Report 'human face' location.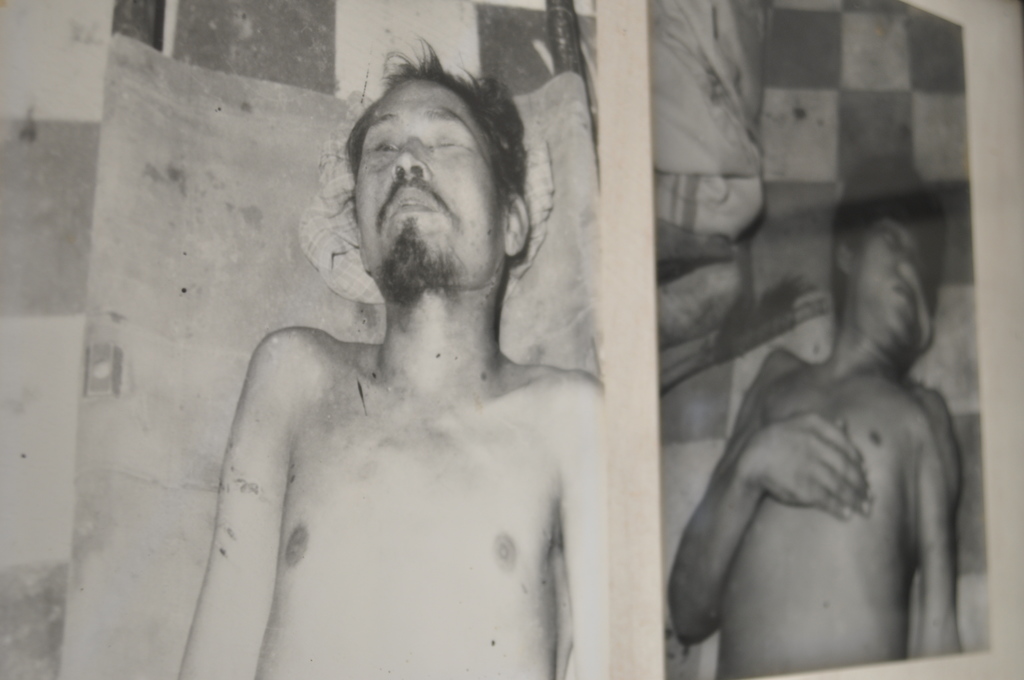
Report: [351, 72, 506, 288].
